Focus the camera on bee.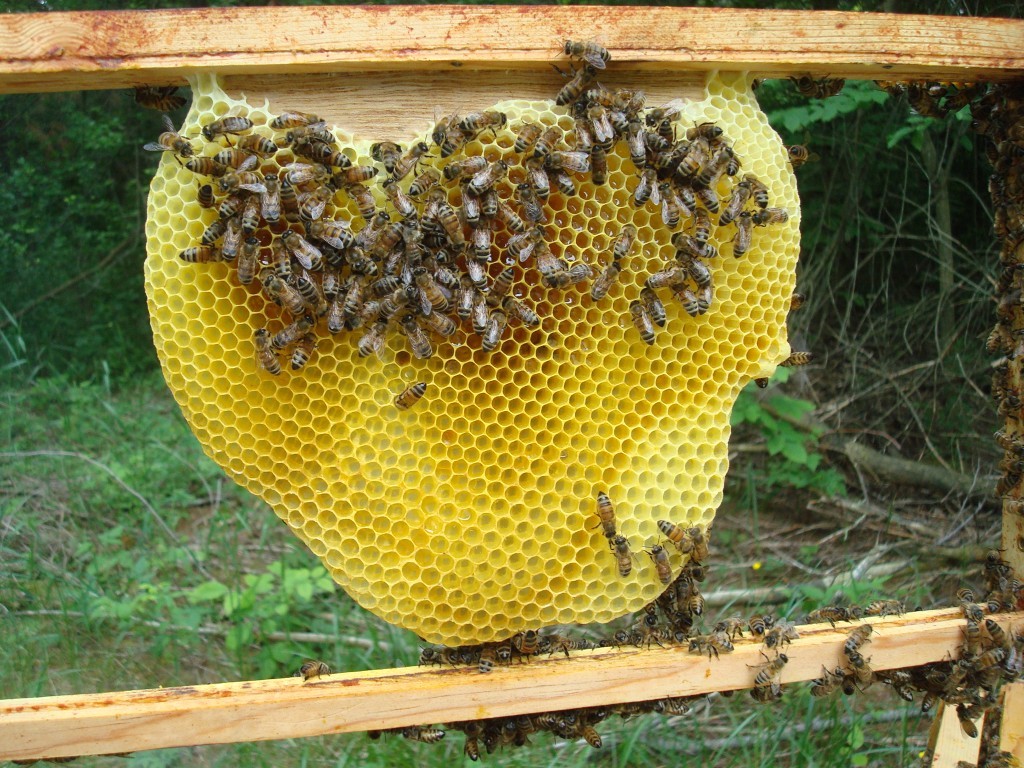
Focus region: Rect(546, 33, 617, 72).
